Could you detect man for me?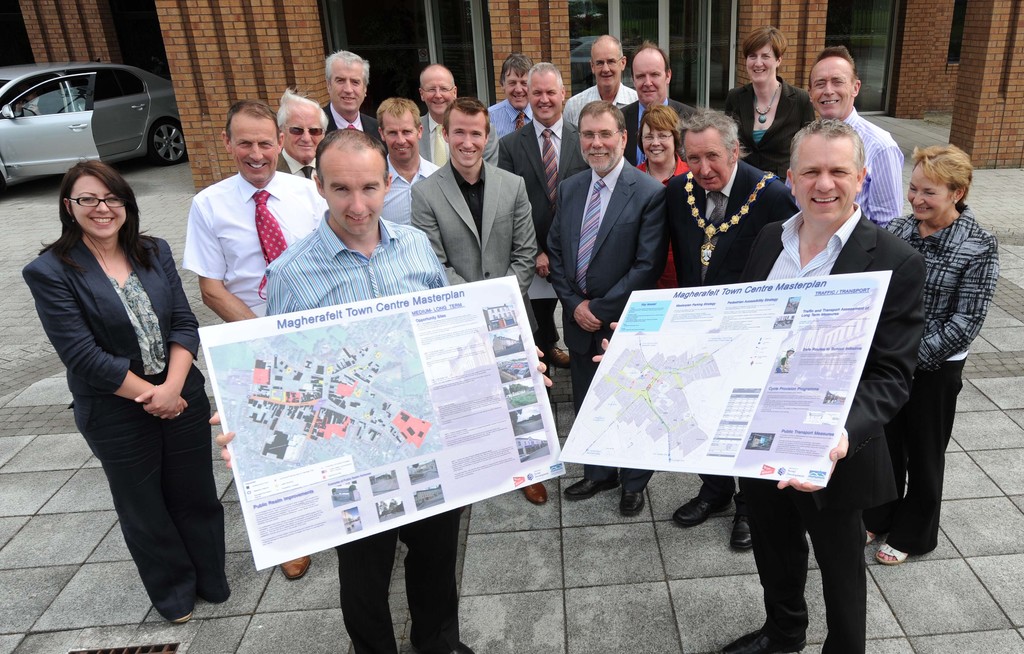
Detection result: 595/122/927/653.
